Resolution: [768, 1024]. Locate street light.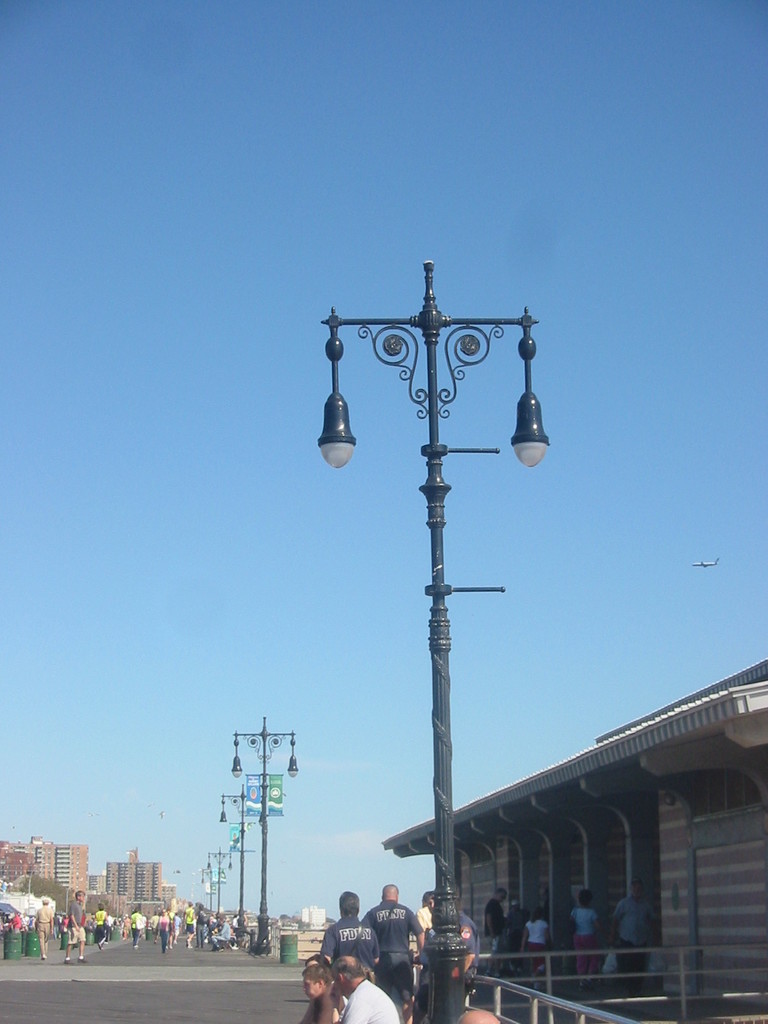
Rect(232, 719, 303, 960).
